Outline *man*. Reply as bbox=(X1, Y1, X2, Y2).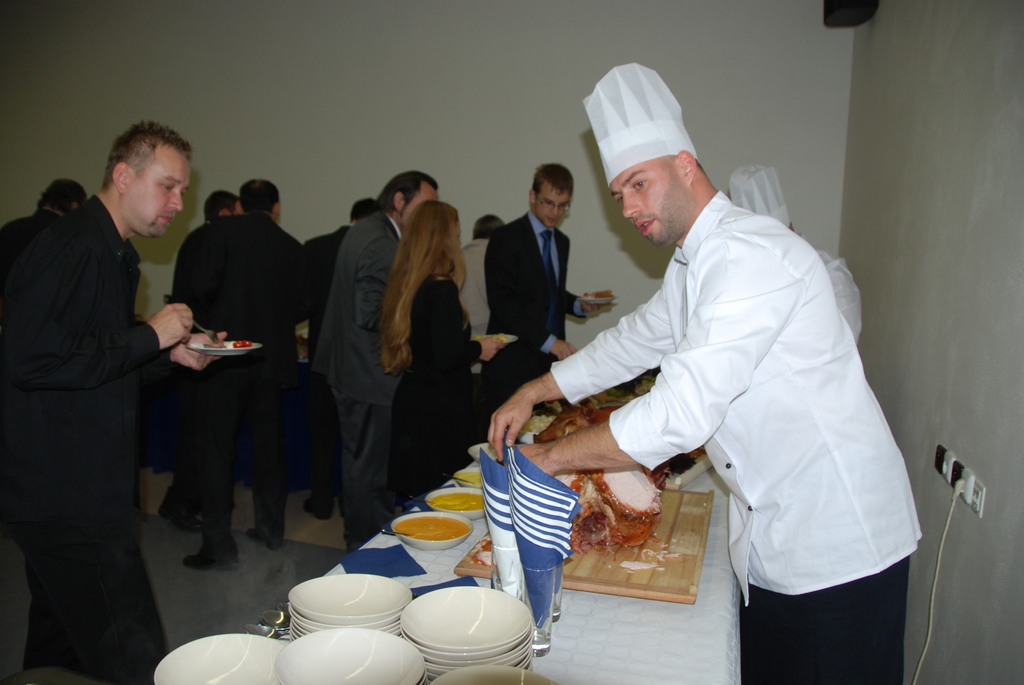
bbox=(181, 180, 311, 573).
